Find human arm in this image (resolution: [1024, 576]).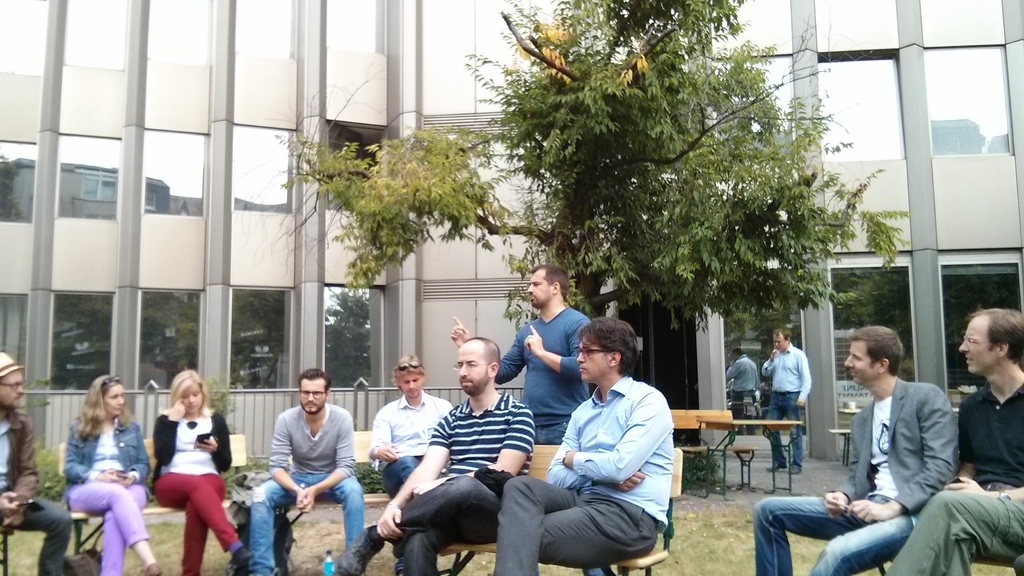
box=[561, 397, 673, 487].
